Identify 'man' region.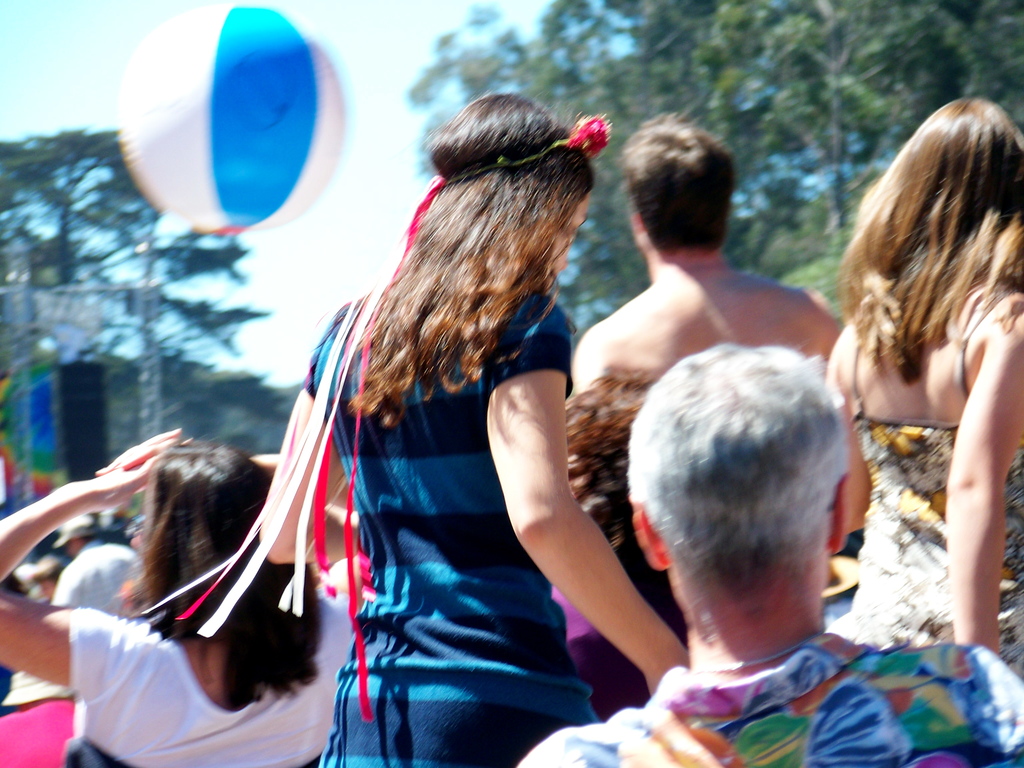
Region: 512:345:1023:767.
